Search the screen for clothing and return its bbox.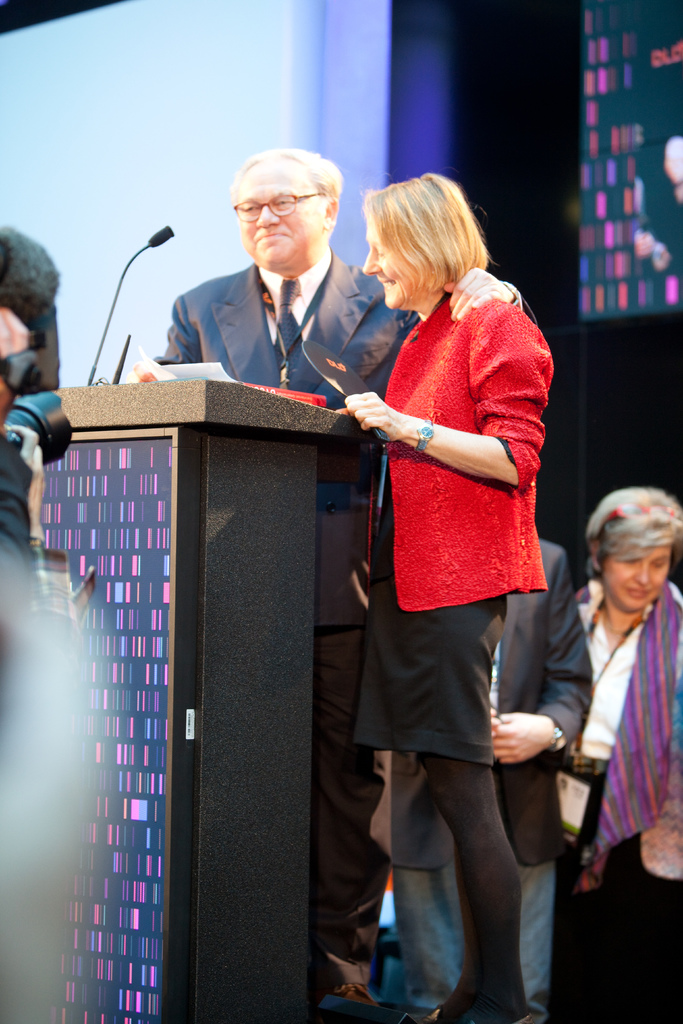
Found: <bbox>349, 296, 554, 767</bbox>.
